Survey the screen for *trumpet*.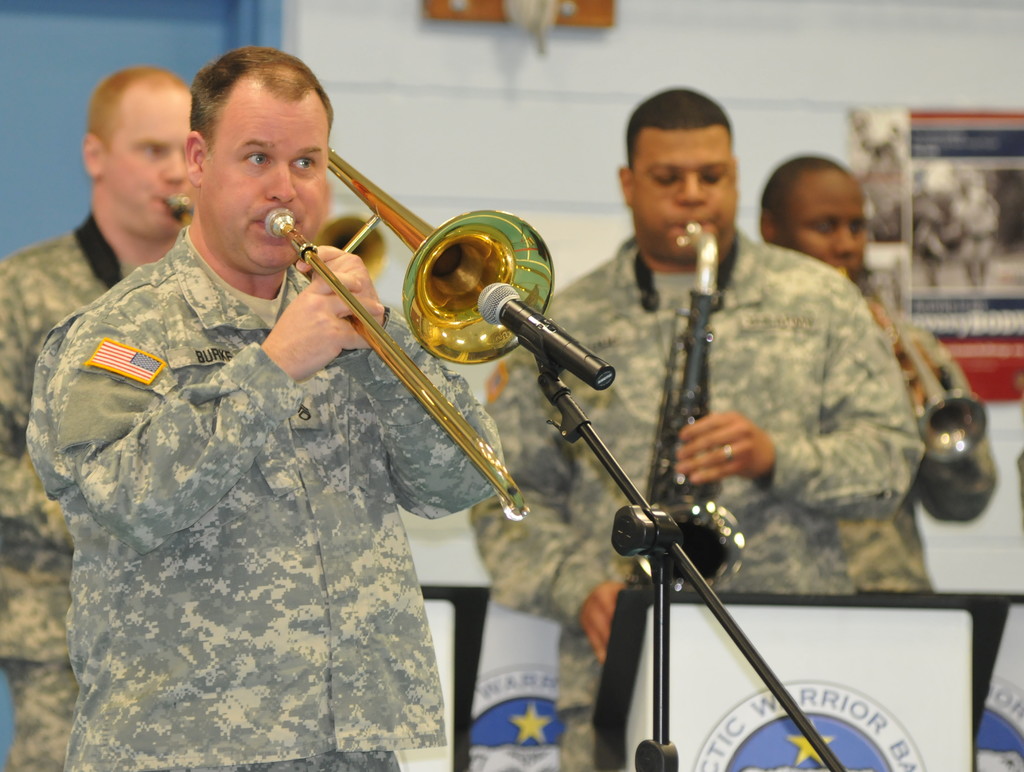
Survey found: (261,156,557,518).
